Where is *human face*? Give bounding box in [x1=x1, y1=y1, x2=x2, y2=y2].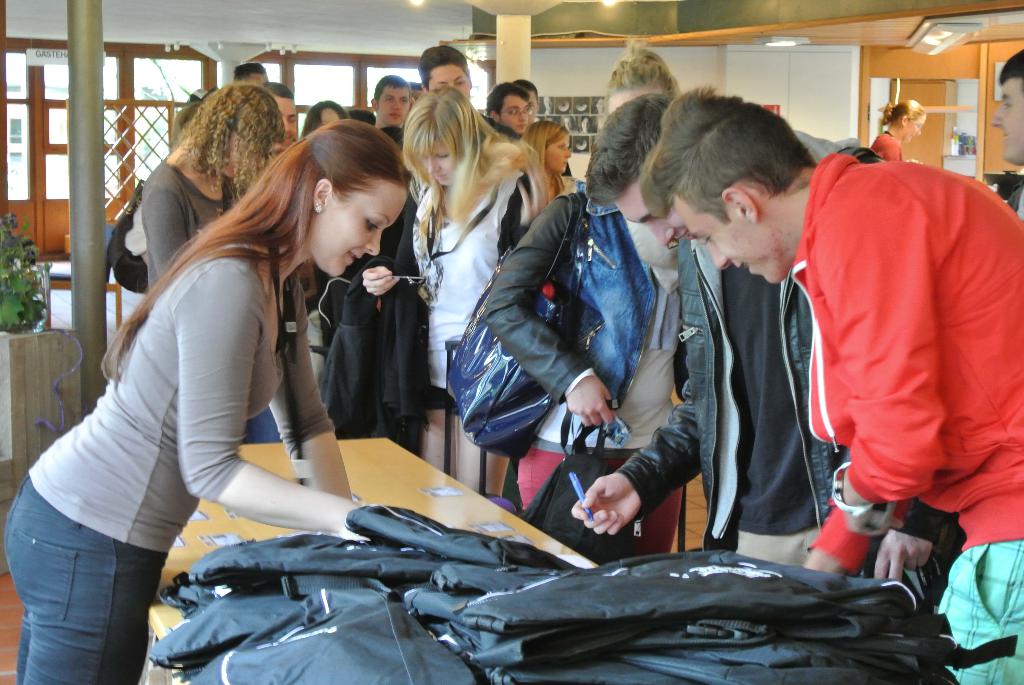
[x1=417, y1=139, x2=456, y2=186].
